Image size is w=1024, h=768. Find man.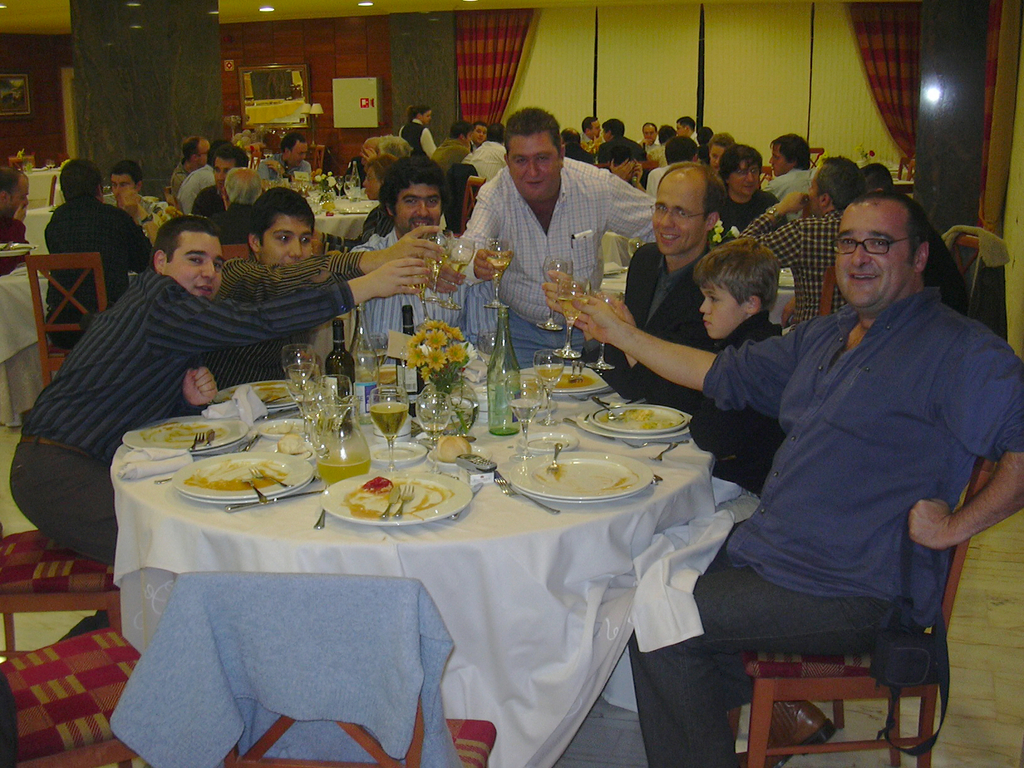
pyautogui.locateOnScreen(42, 157, 155, 349).
